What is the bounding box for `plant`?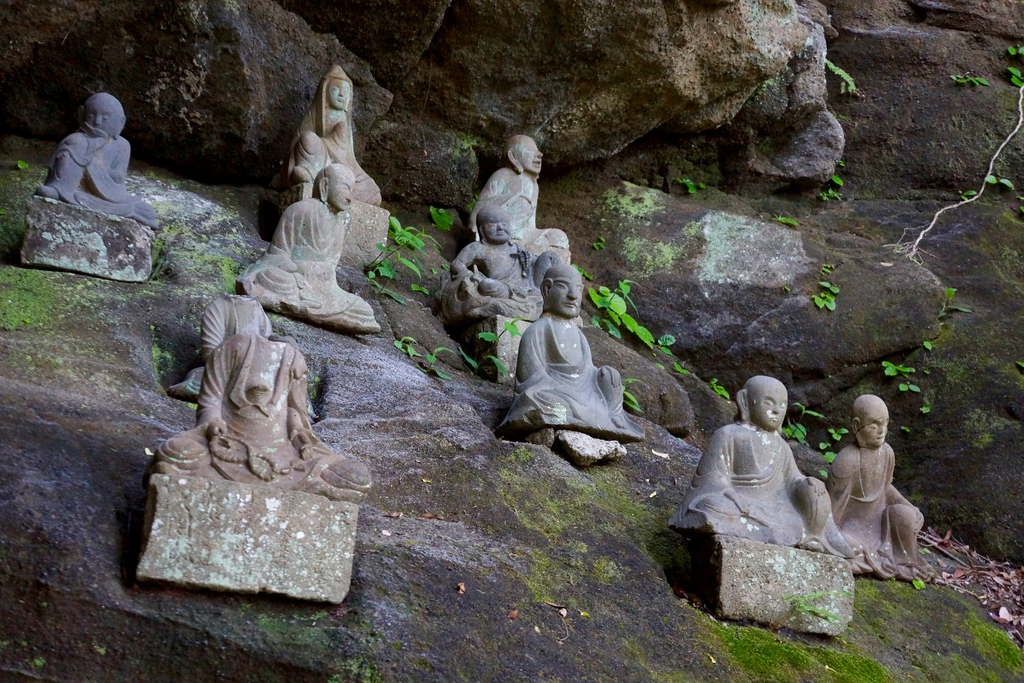
(left=344, top=651, right=376, bottom=682).
